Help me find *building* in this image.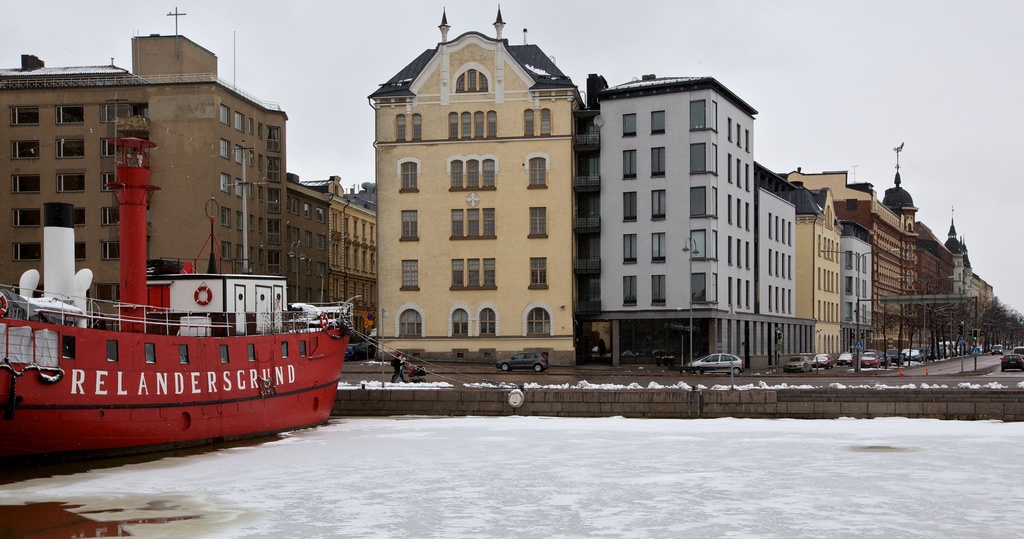
Found it: {"left": 0, "top": 3, "right": 378, "bottom": 329}.
